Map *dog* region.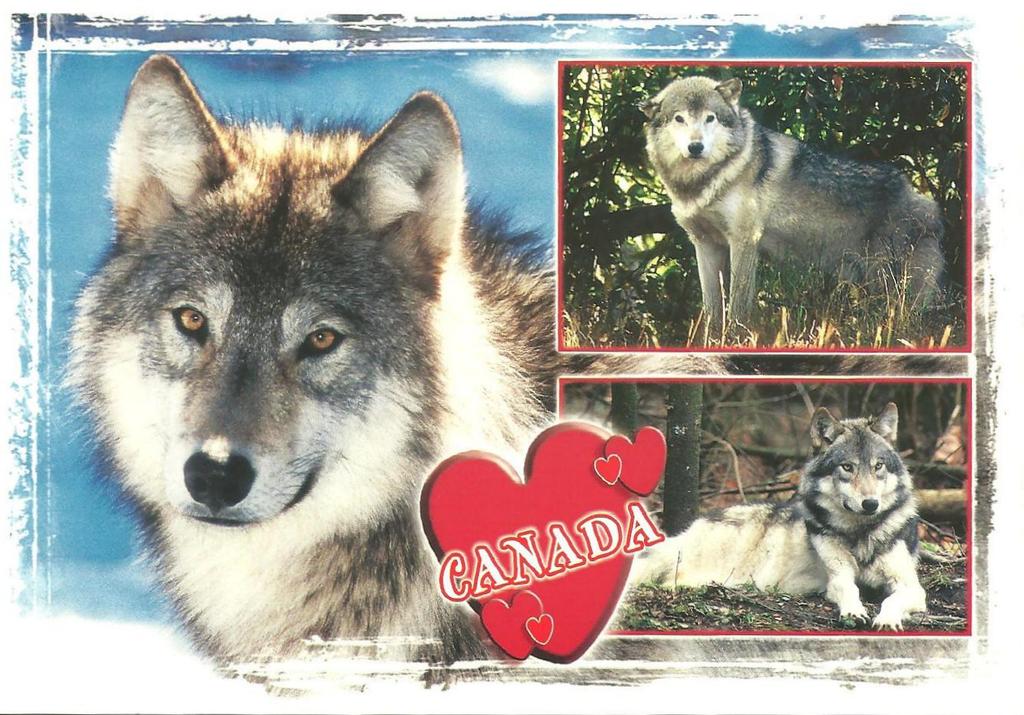
Mapped to <bbox>635, 75, 951, 351</bbox>.
